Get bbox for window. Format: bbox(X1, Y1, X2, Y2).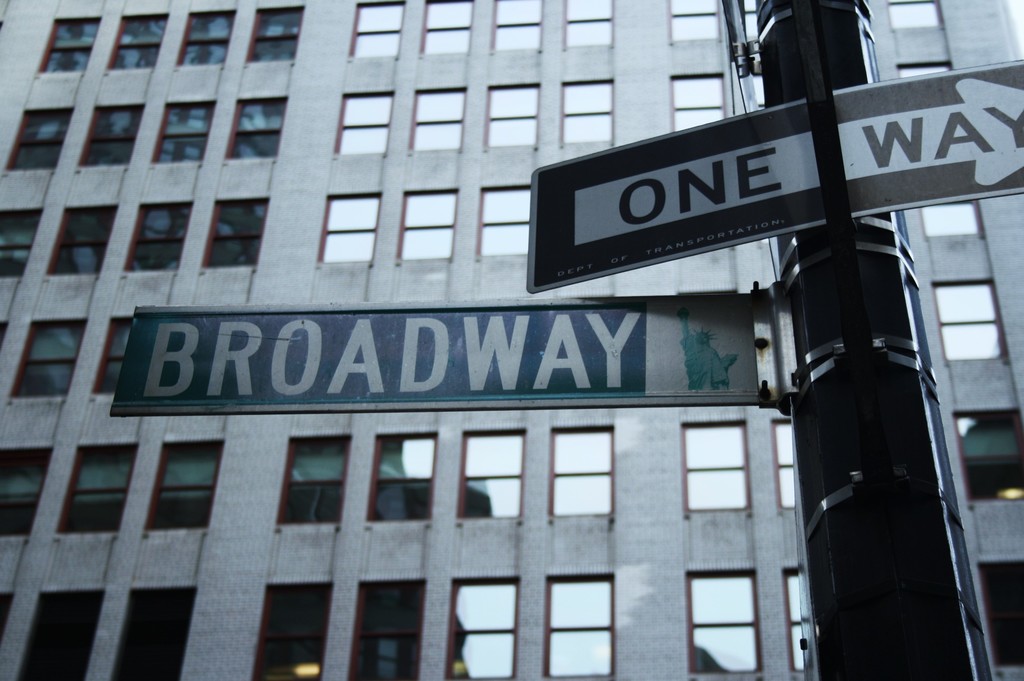
bbox(0, 591, 18, 657).
